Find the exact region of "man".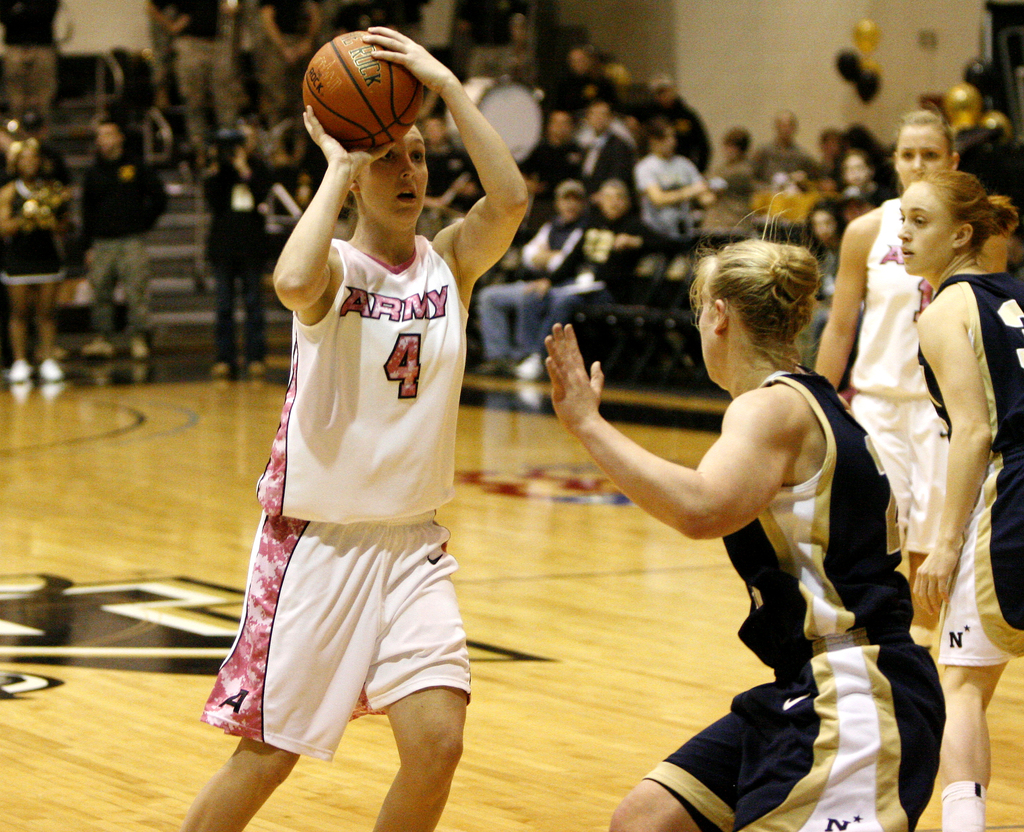
Exact region: l=636, t=120, r=717, b=239.
